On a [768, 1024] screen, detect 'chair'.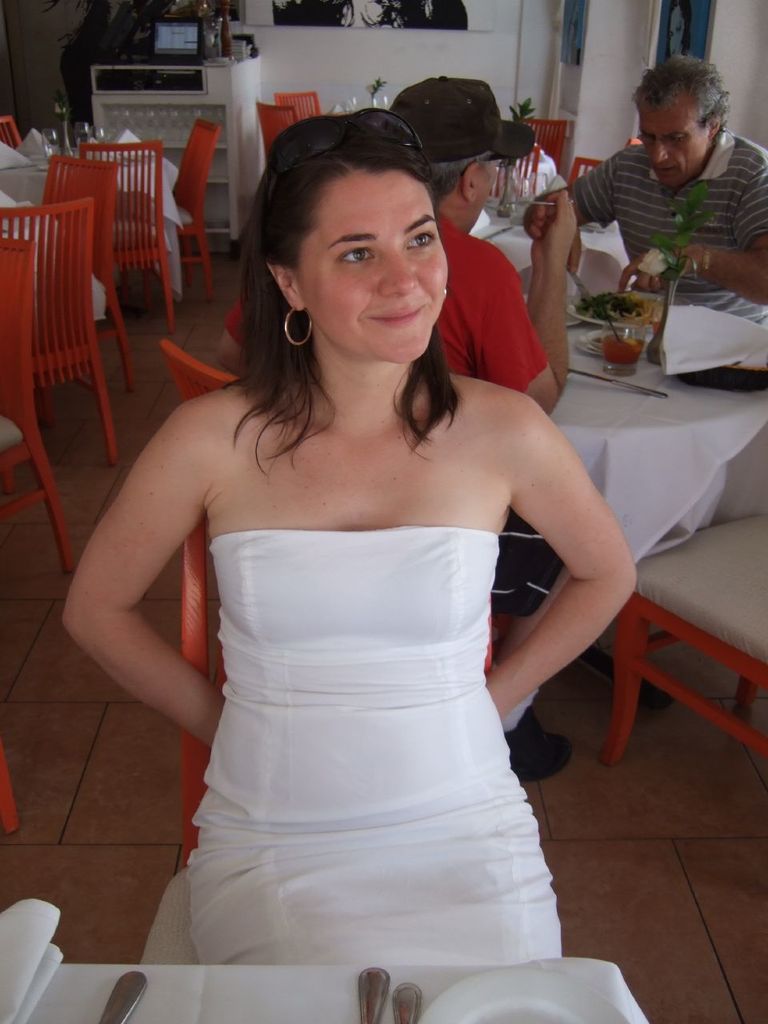
select_region(0, 238, 75, 568).
